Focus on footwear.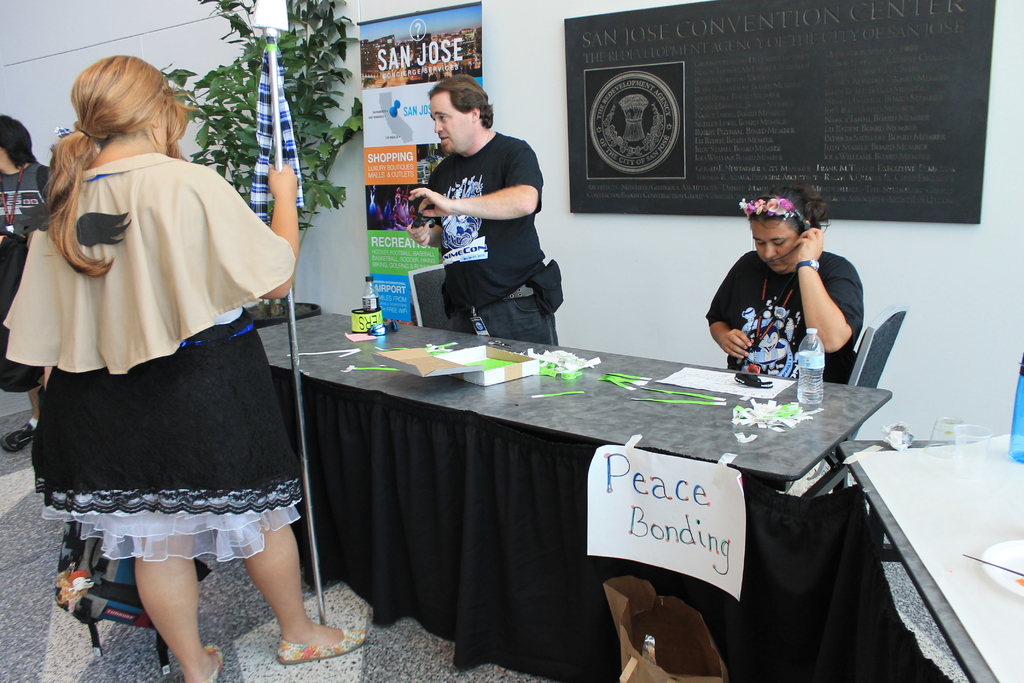
Focused at [0, 422, 42, 450].
